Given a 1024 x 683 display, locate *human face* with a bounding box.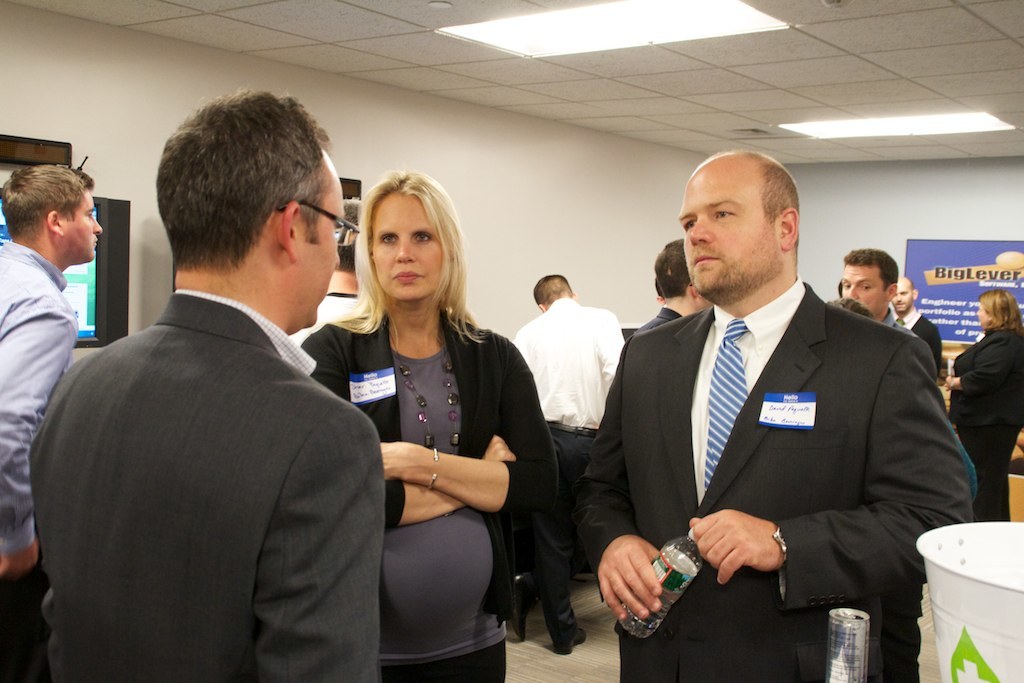
Located: box=[296, 171, 343, 328].
